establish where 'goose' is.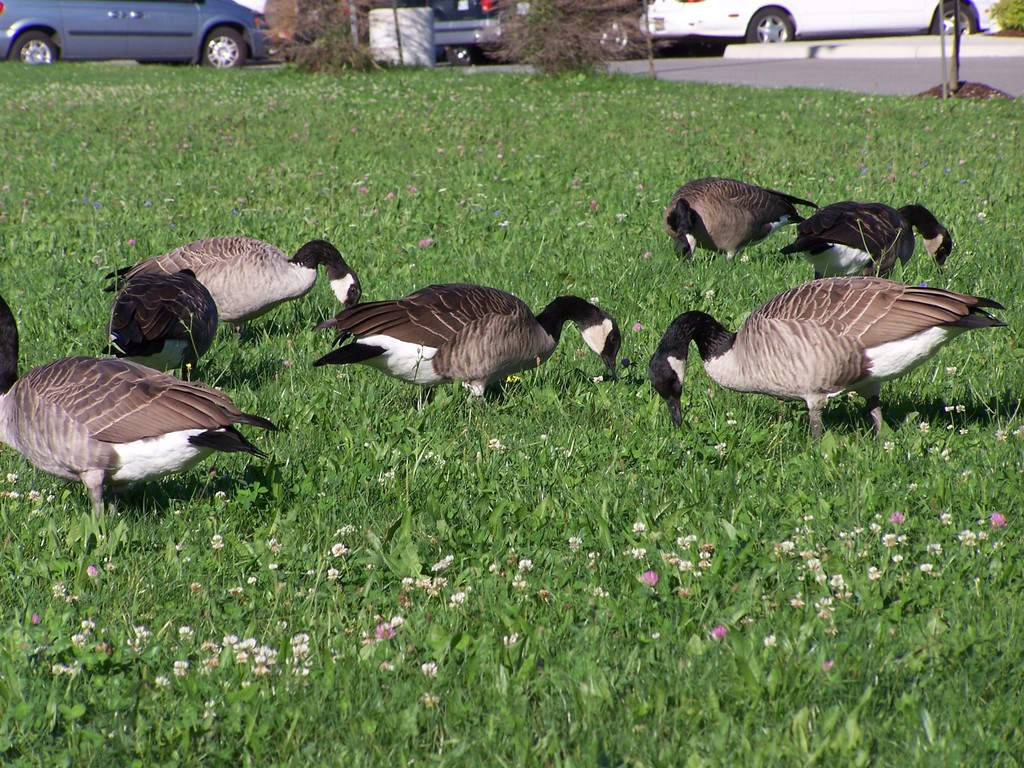
Established at 105:270:219:379.
